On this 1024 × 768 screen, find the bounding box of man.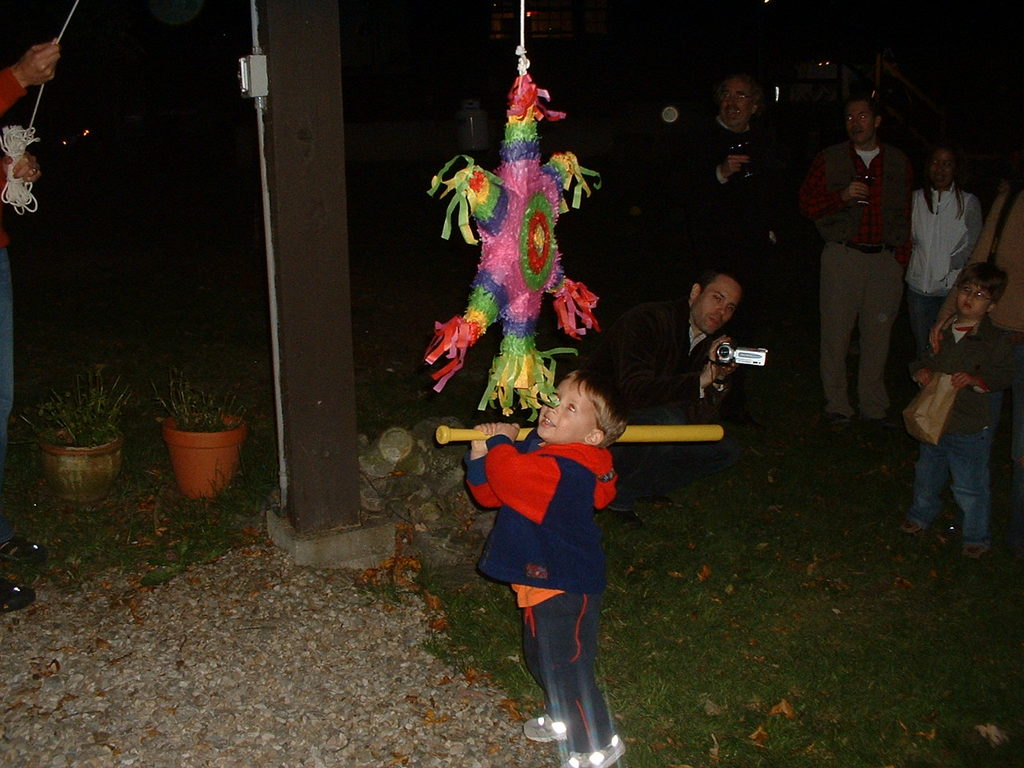
Bounding box: pyautogui.locateOnScreen(694, 78, 776, 194).
